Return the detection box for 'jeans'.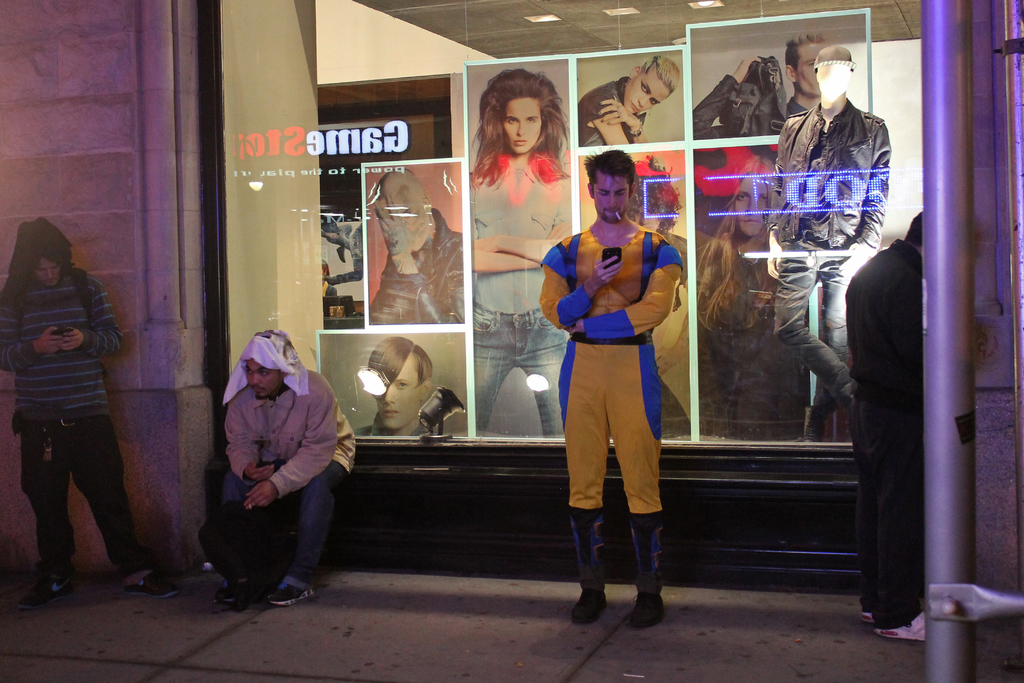
bbox(218, 476, 340, 605).
